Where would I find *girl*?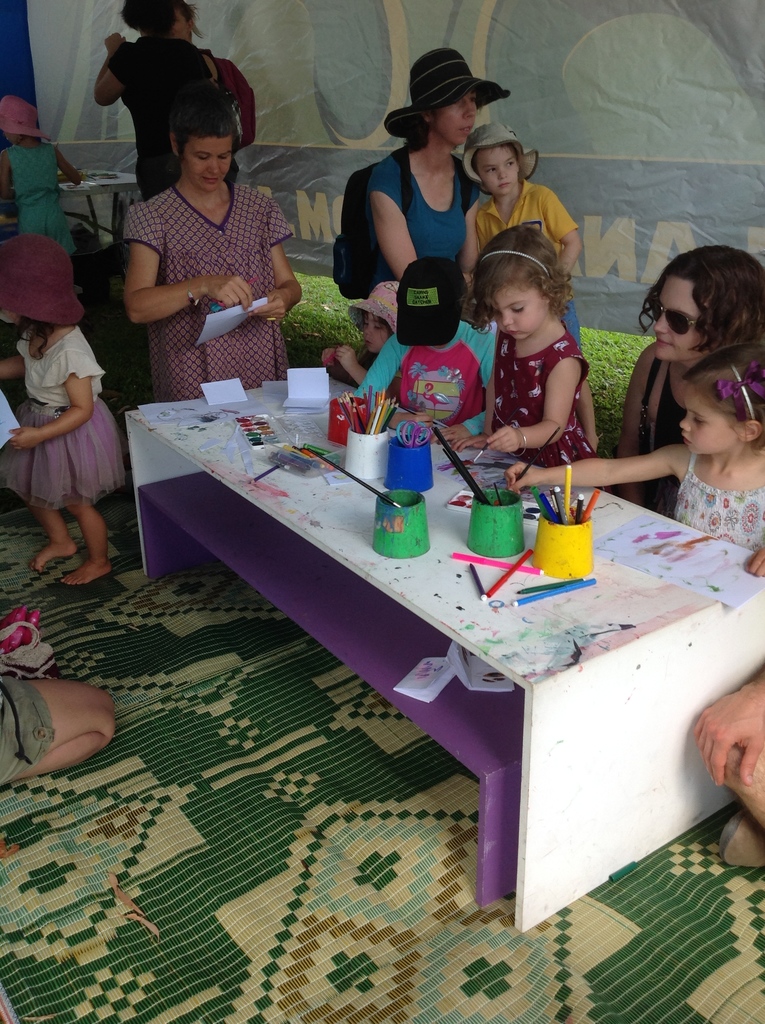
At BBox(0, 95, 93, 262).
